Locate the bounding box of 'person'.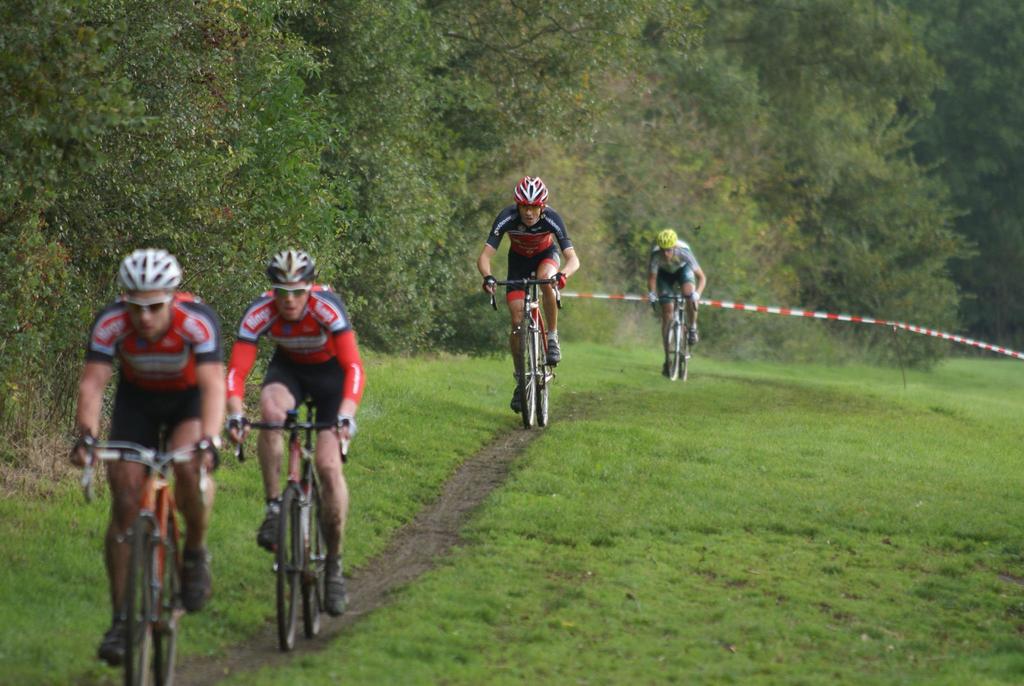
Bounding box: [476,177,582,412].
